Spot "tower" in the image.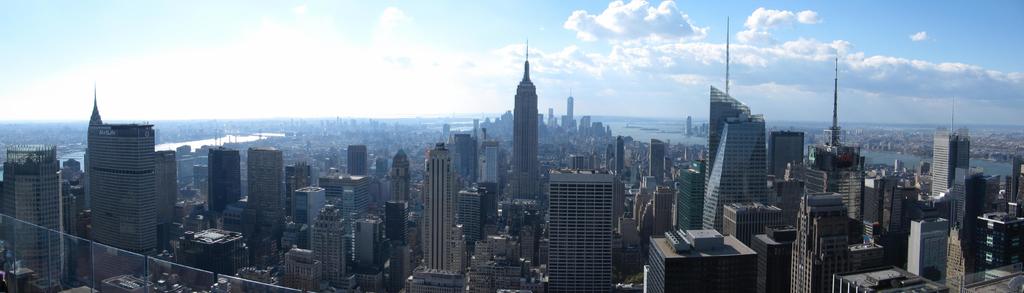
"tower" found at 0/140/69/292.
